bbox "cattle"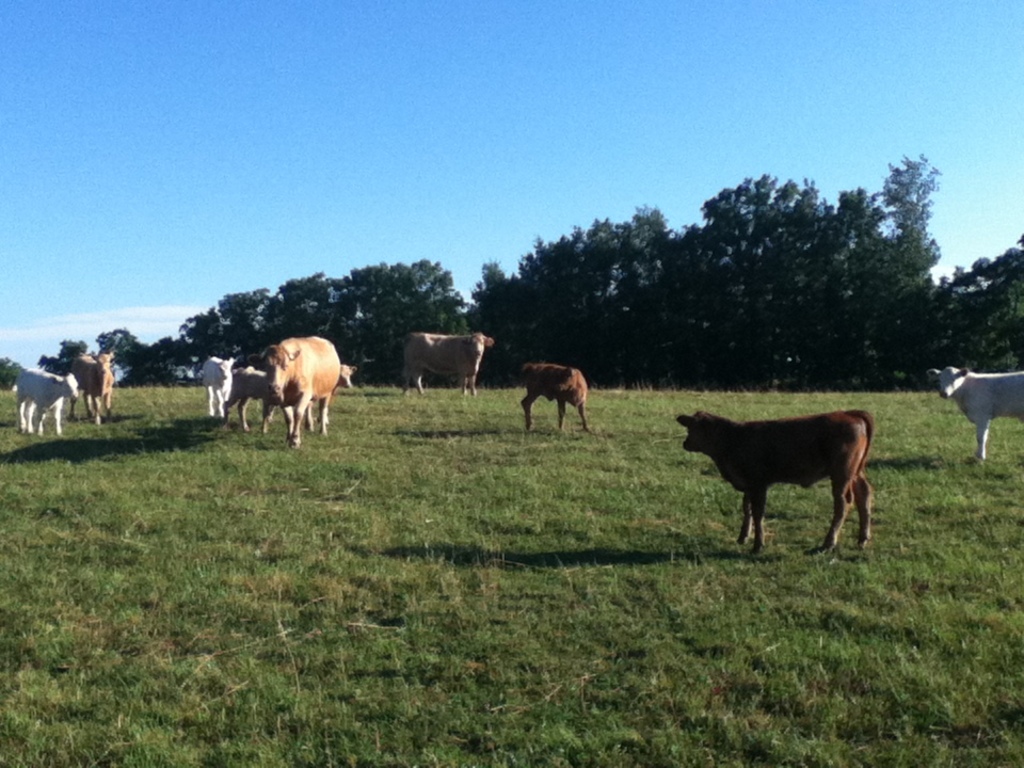
crop(671, 411, 873, 554)
